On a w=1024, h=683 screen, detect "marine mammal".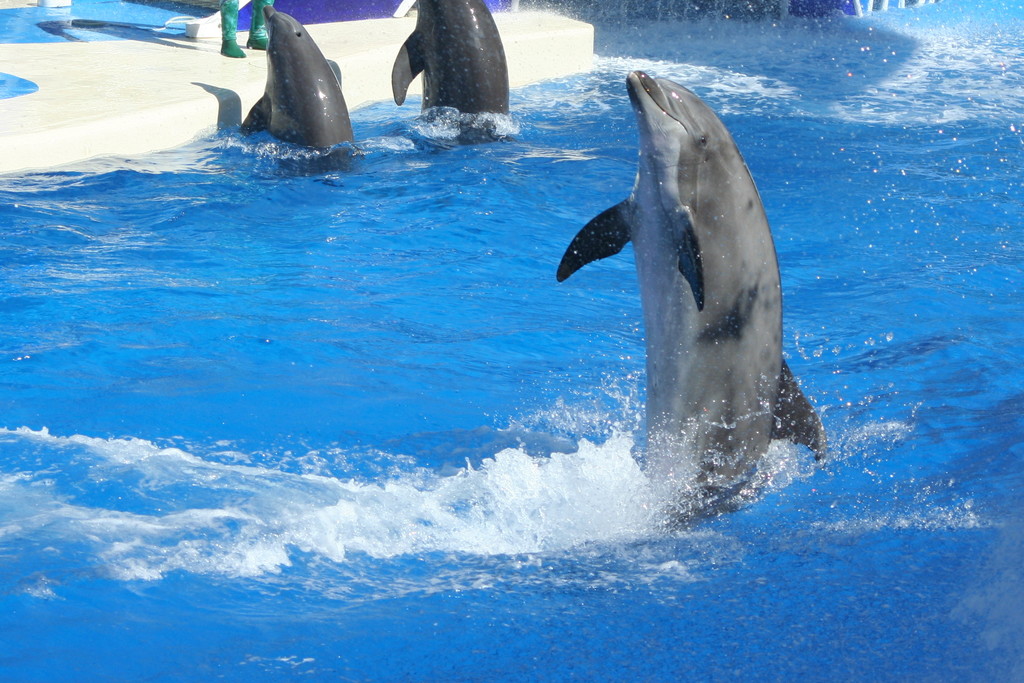
l=388, t=0, r=513, b=142.
